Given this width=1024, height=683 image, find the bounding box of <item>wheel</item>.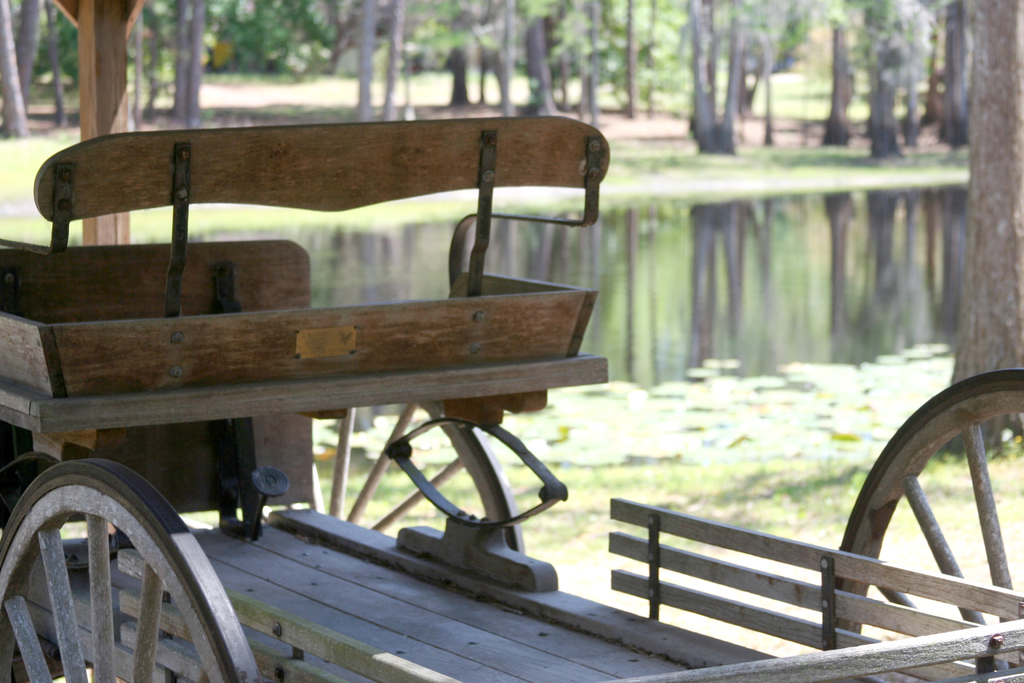
[x1=31, y1=457, x2=221, y2=671].
